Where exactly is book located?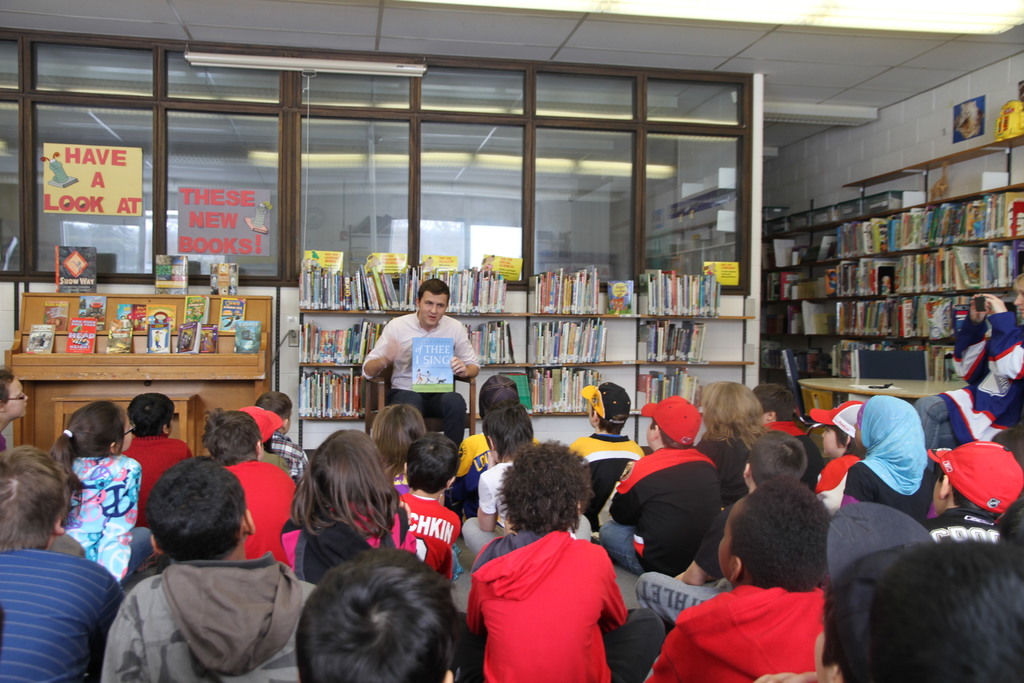
Its bounding box is box(218, 296, 247, 329).
